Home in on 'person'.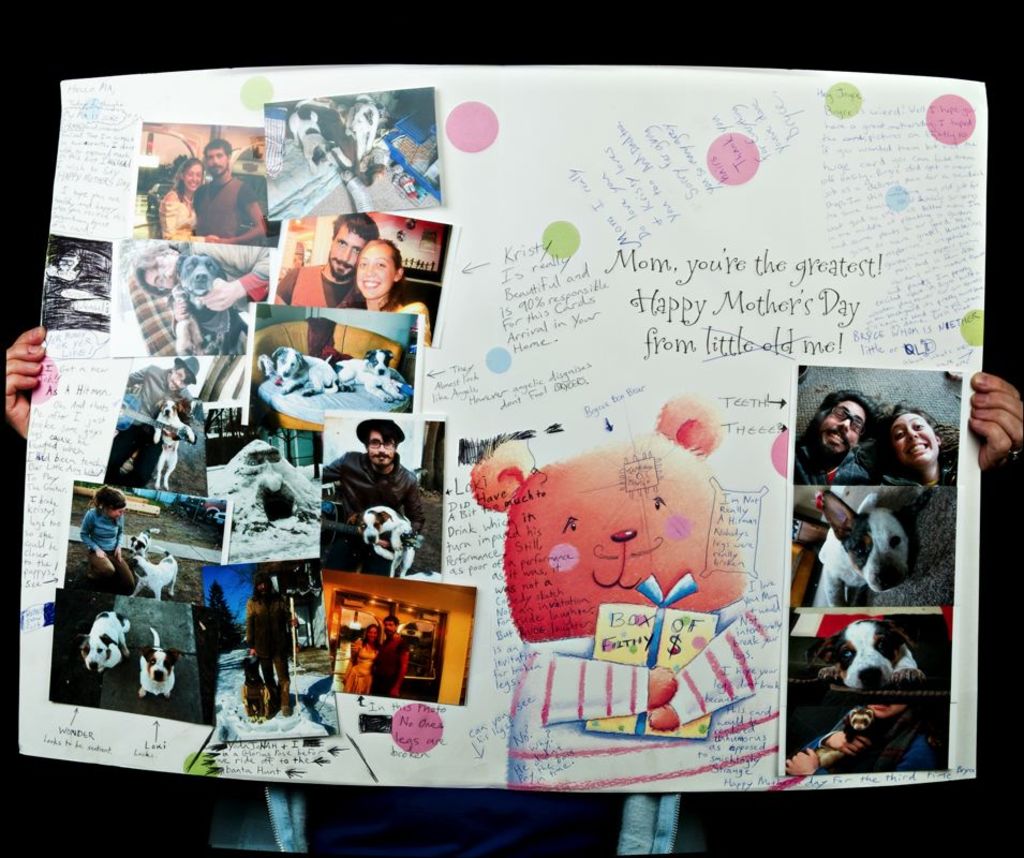
Homed in at 133, 239, 271, 356.
